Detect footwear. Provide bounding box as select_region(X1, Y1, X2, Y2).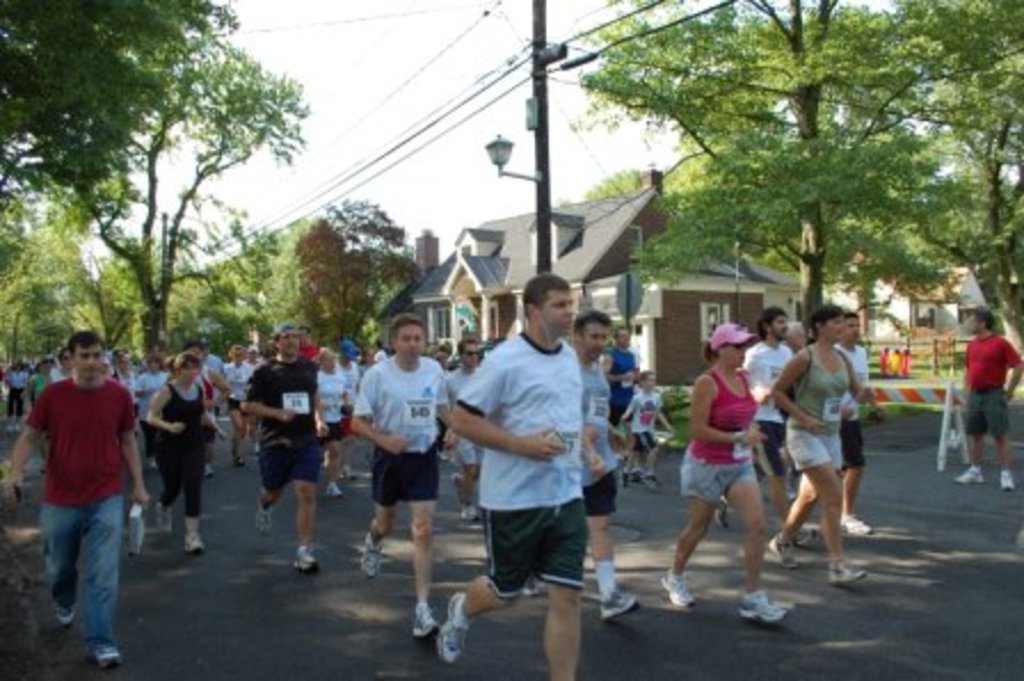
select_region(48, 603, 71, 619).
